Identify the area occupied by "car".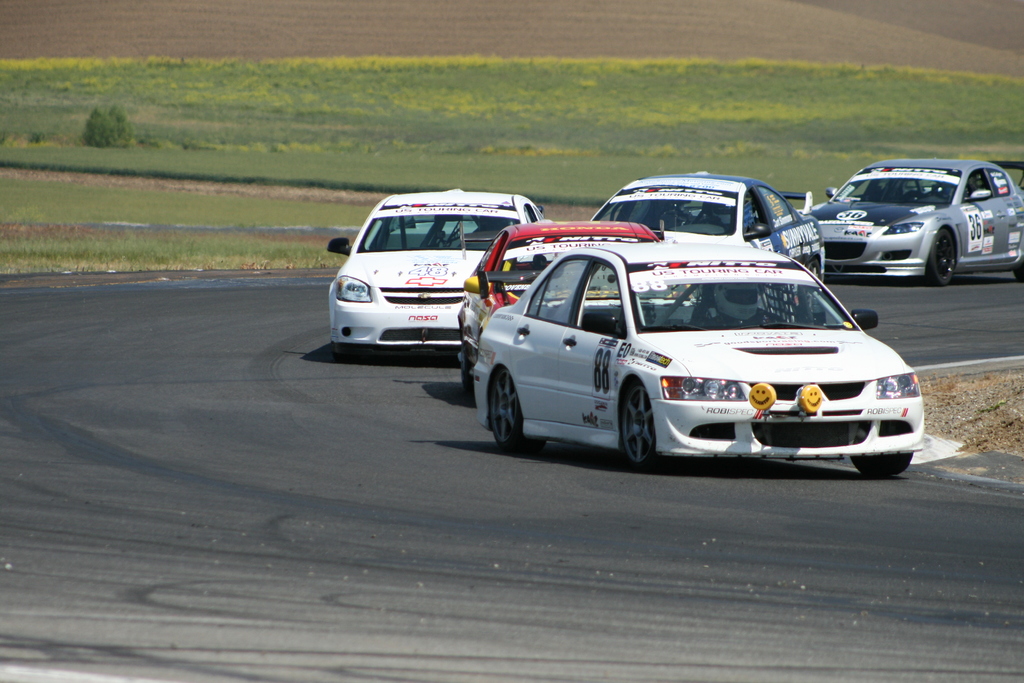
Area: [458,220,655,394].
